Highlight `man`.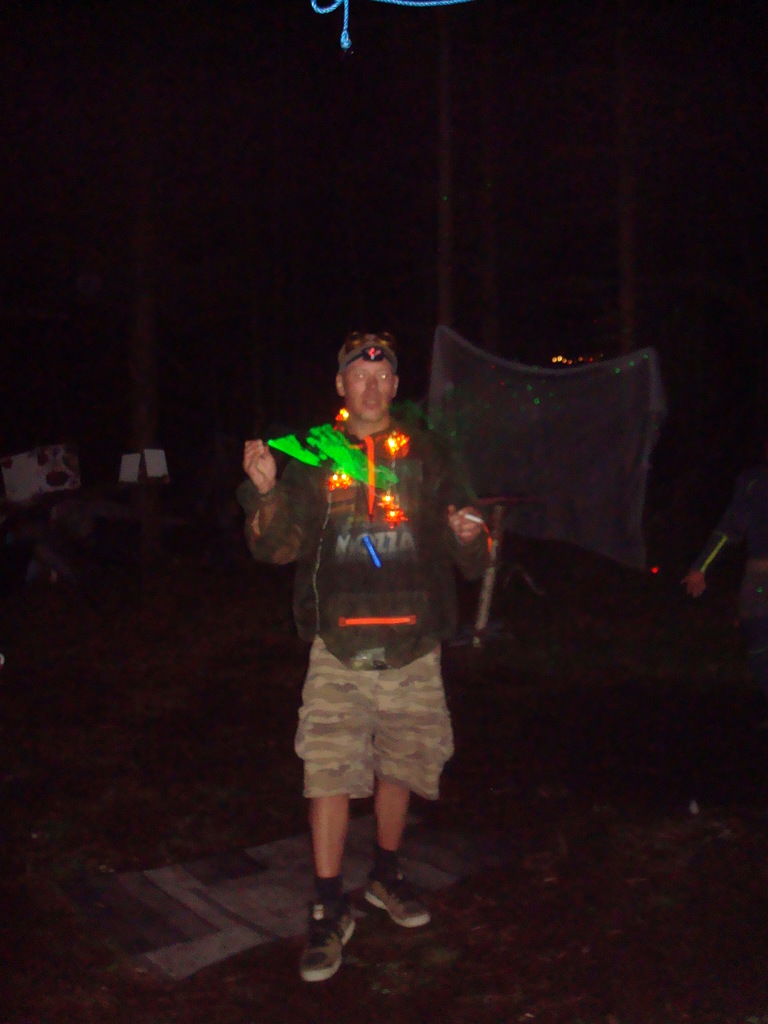
Highlighted region: 253 317 499 1014.
